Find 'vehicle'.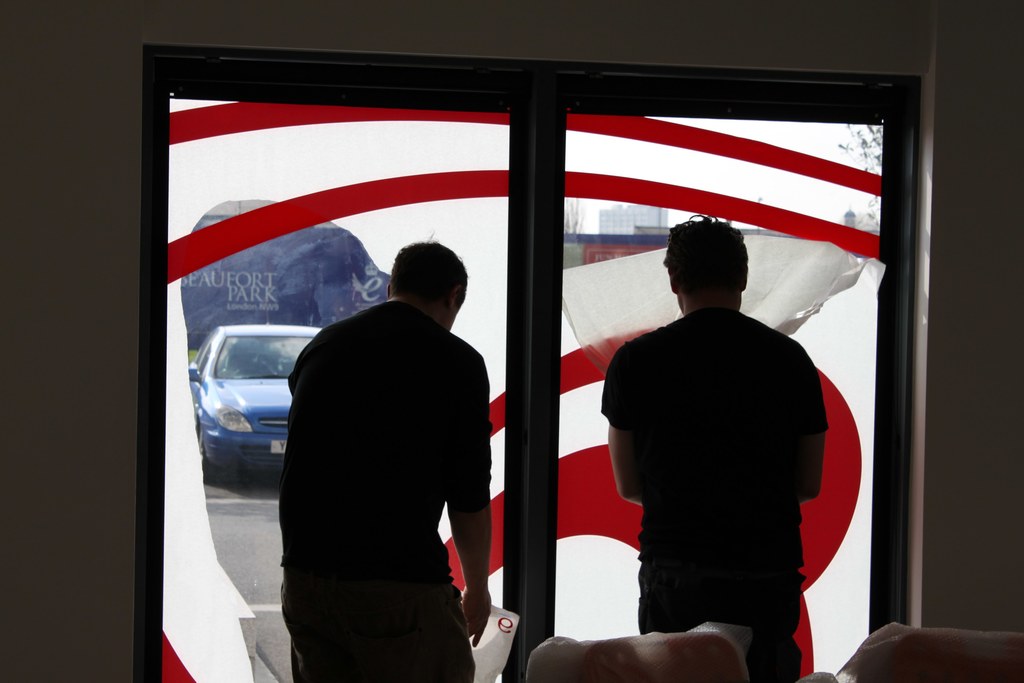
box(189, 323, 324, 481).
